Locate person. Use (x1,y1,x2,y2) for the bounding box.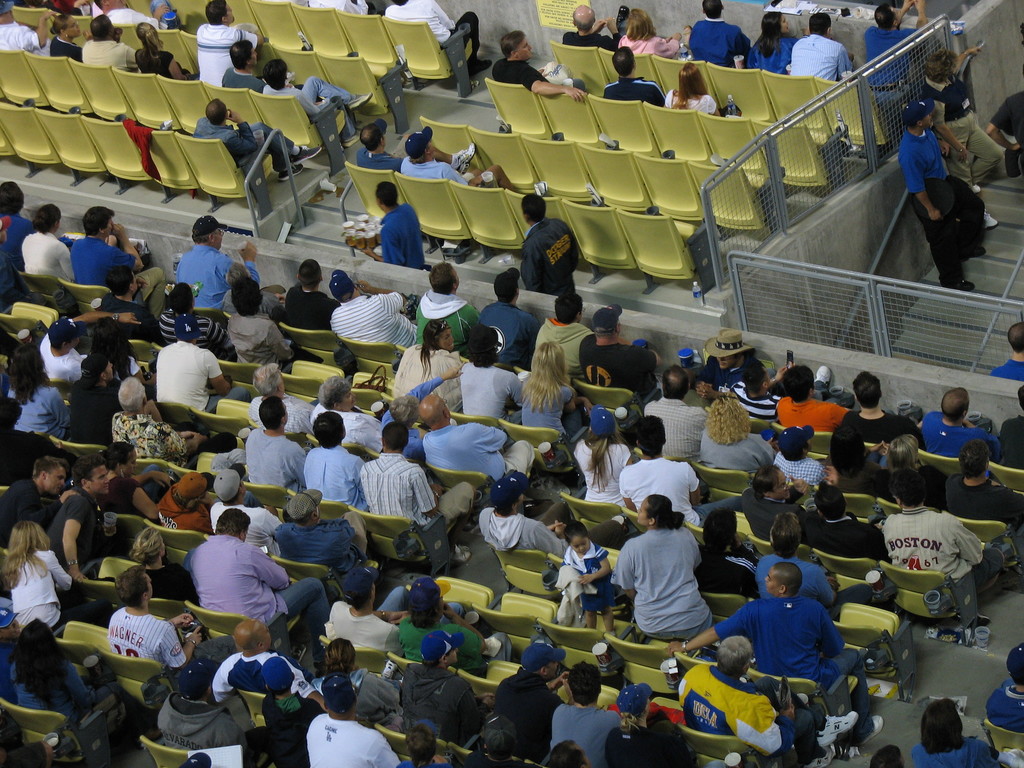
(513,191,584,301).
